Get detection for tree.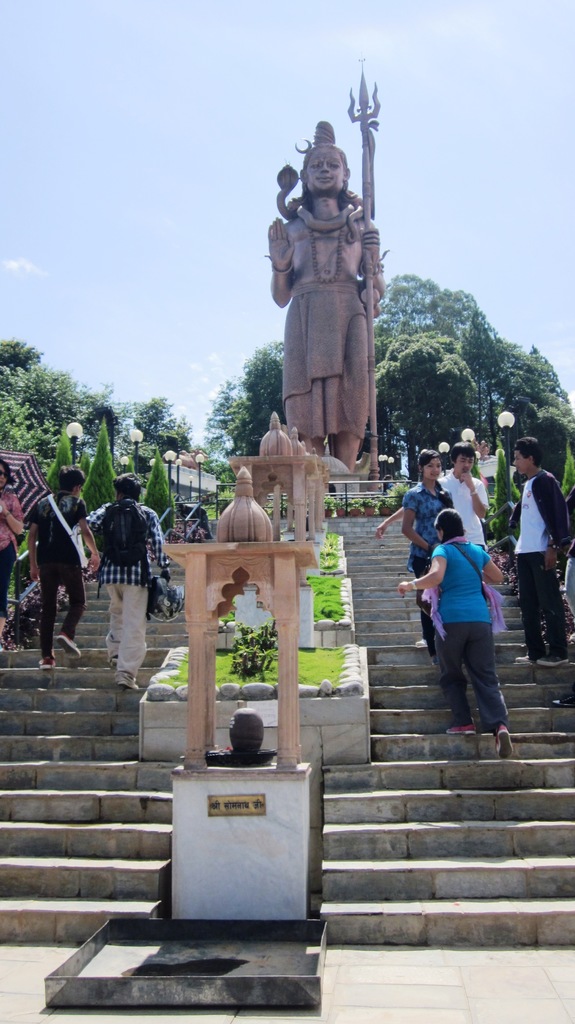
Detection: locate(0, 316, 203, 534).
